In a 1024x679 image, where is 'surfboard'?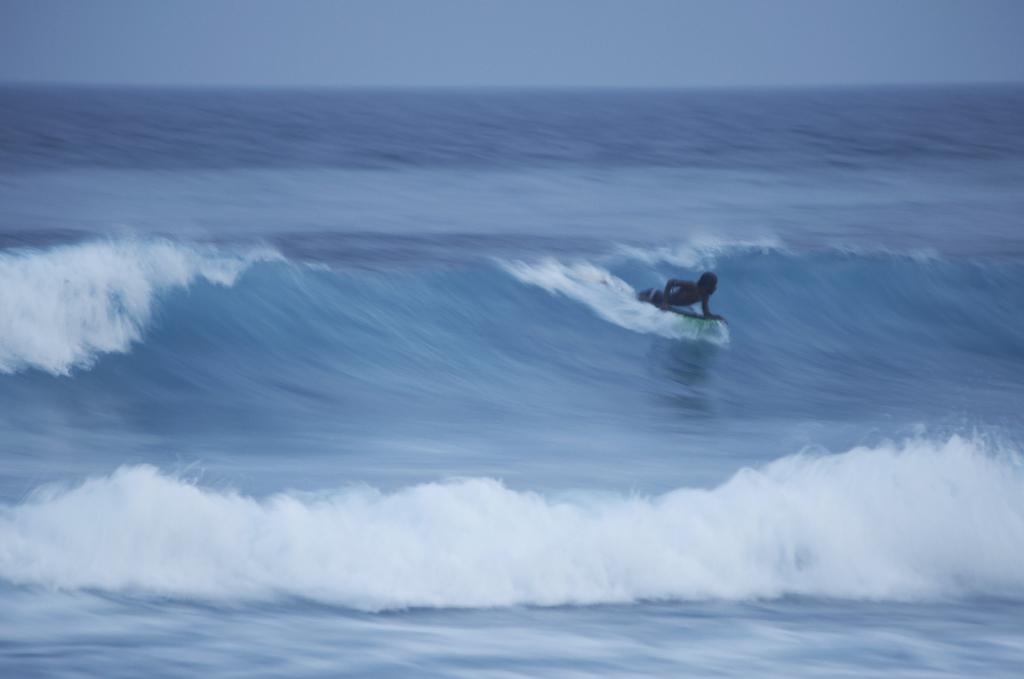
{"left": 665, "top": 304, "right": 726, "bottom": 320}.
